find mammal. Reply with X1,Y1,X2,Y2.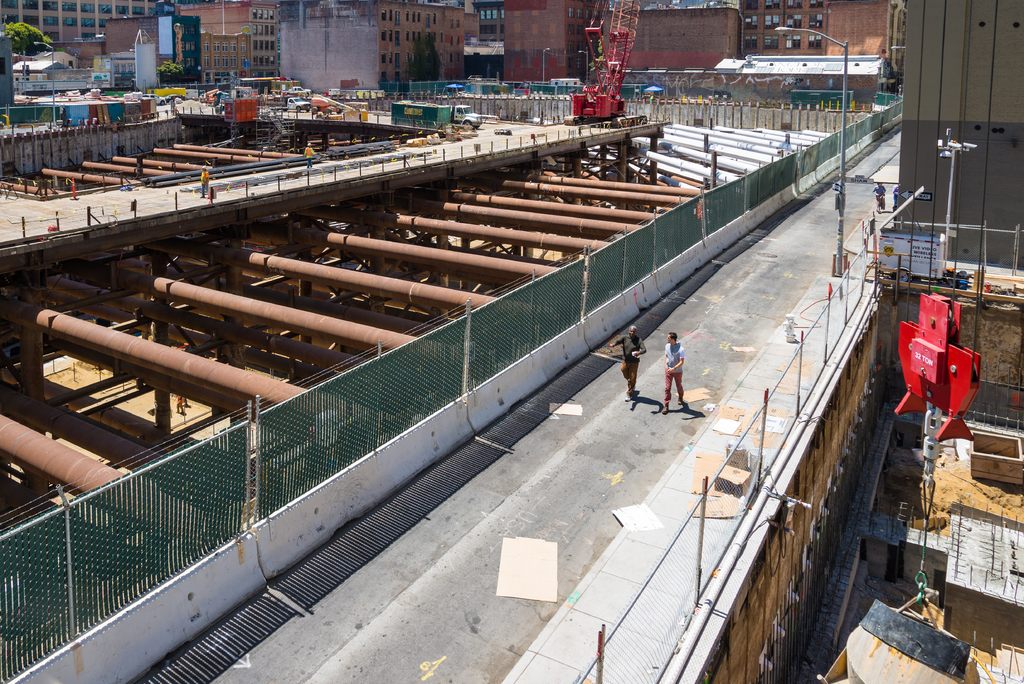
201,165,209,195.
